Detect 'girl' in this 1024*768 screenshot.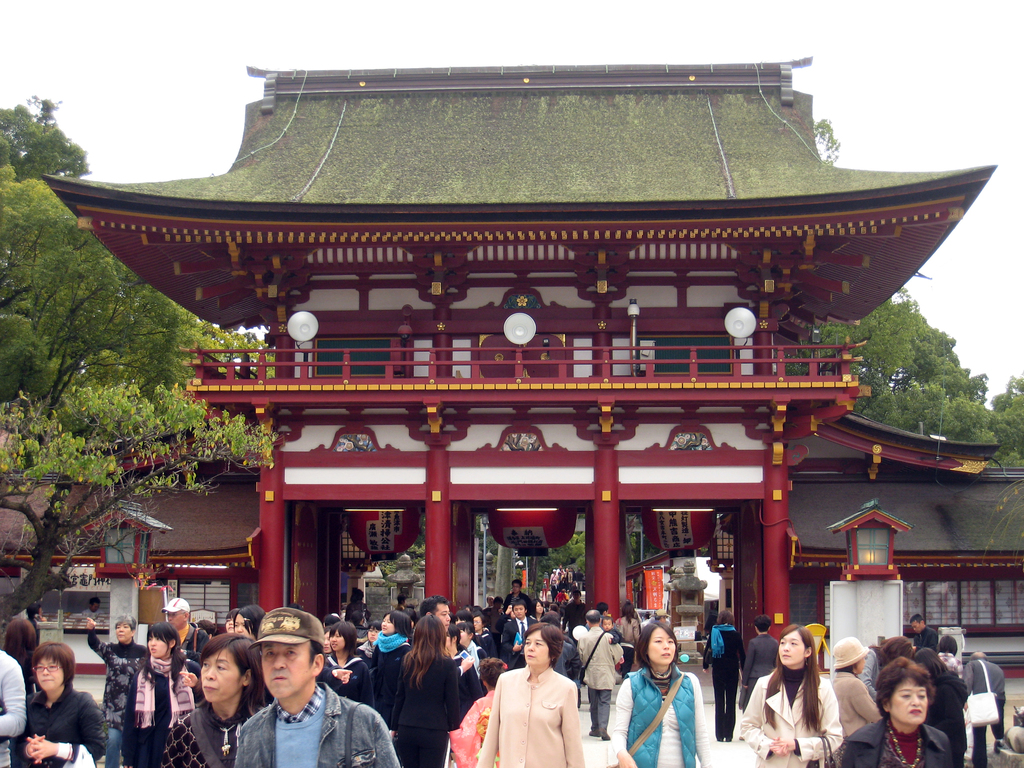
Detection: 739:623:841:767.
